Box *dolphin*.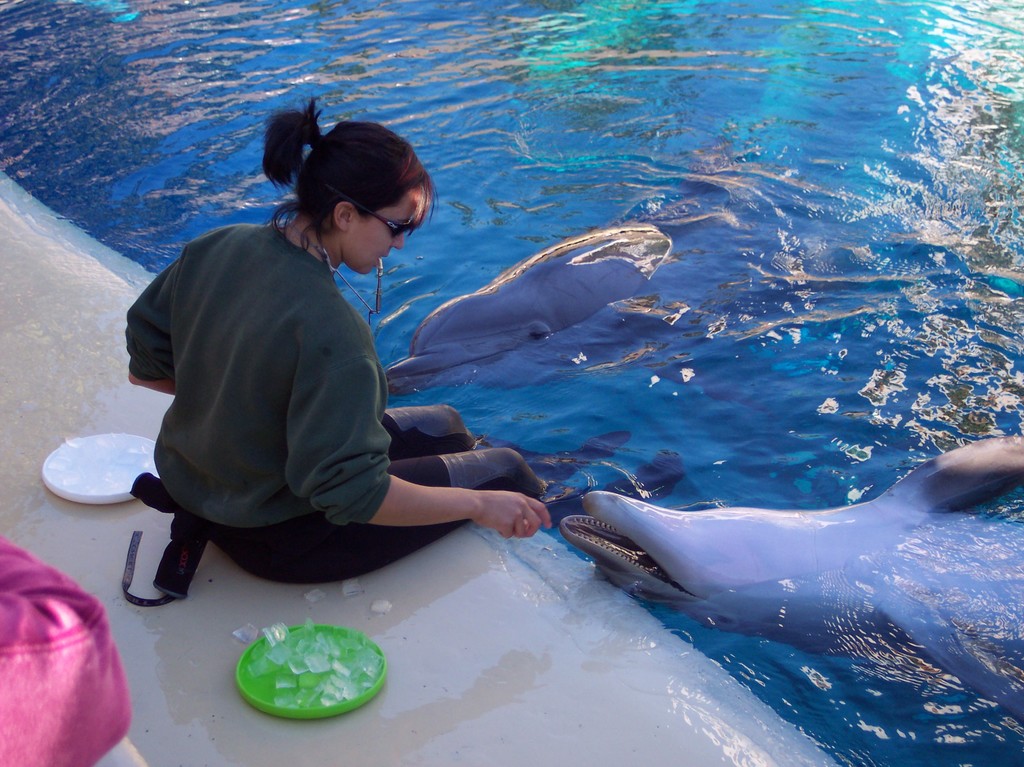
(left=564, top=433, right=1023, bottom=719).
